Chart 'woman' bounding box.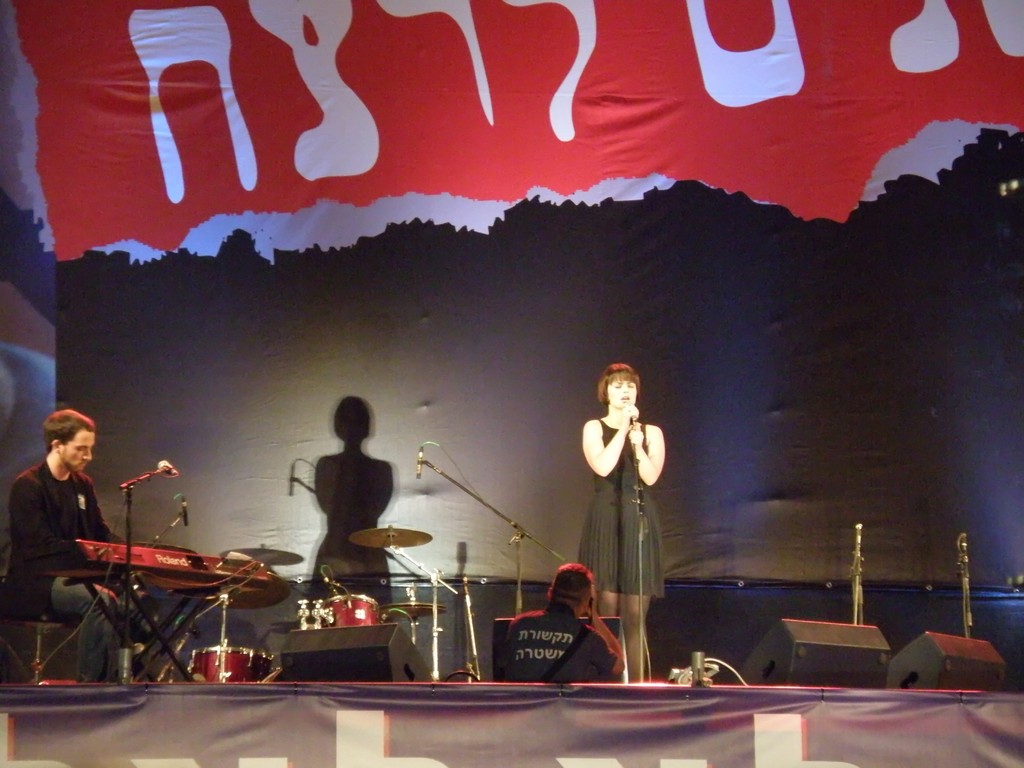
Charted: (left=569, top=357, right=683, bottom=660).
